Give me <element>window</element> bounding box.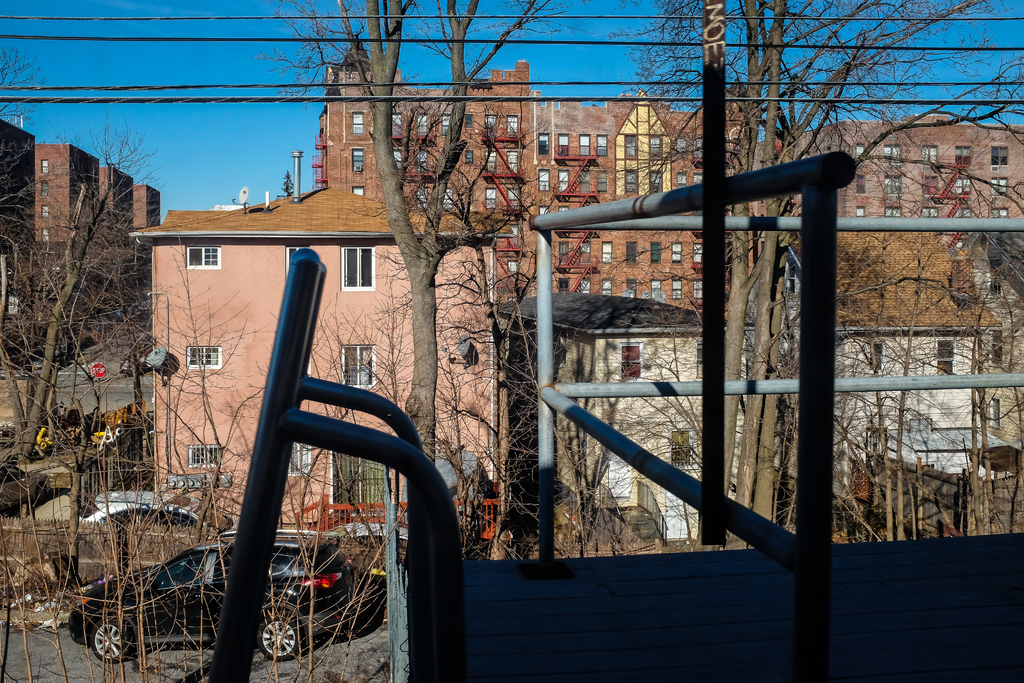
crop(504, 115, 522, 142).
